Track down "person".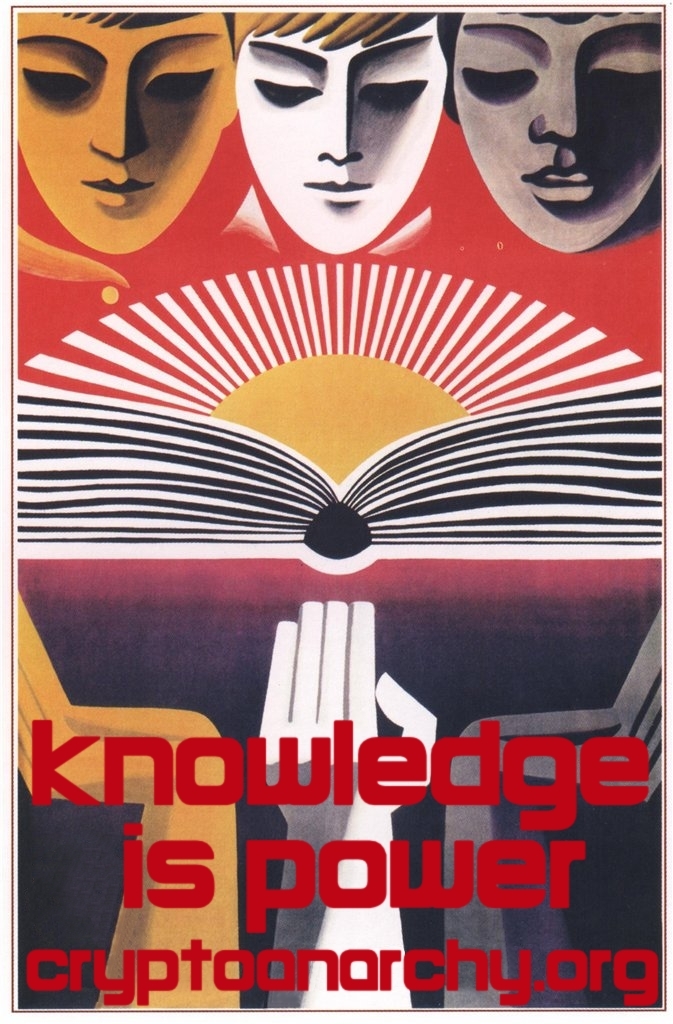
Tracked to select_region(232, 5, 454, 253).
